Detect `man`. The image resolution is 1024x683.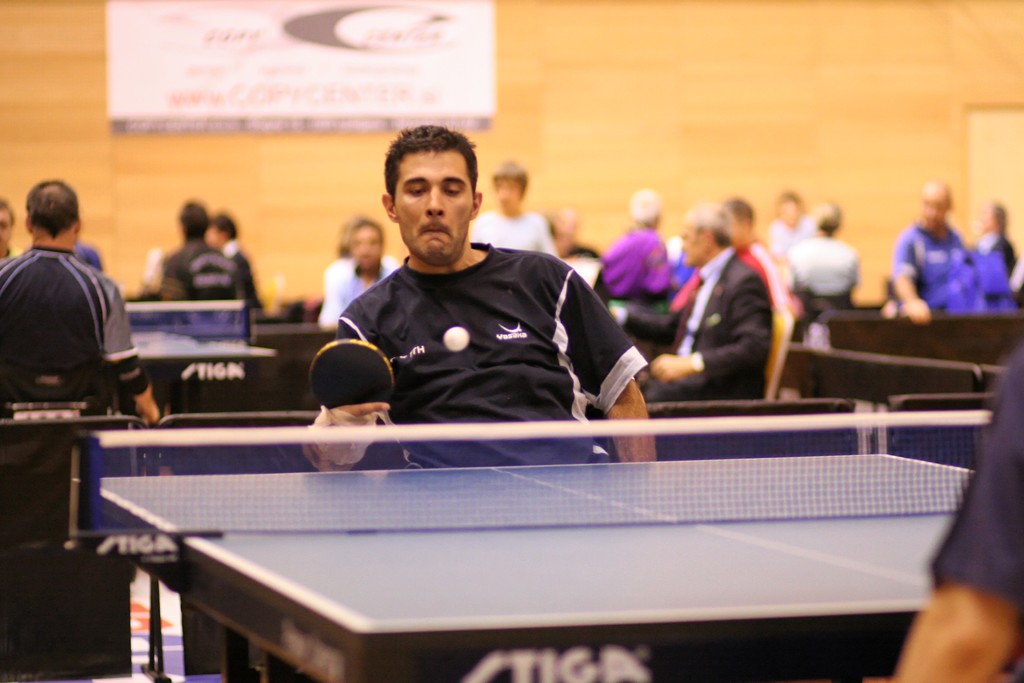
crop(1, 176, 162, 429).
